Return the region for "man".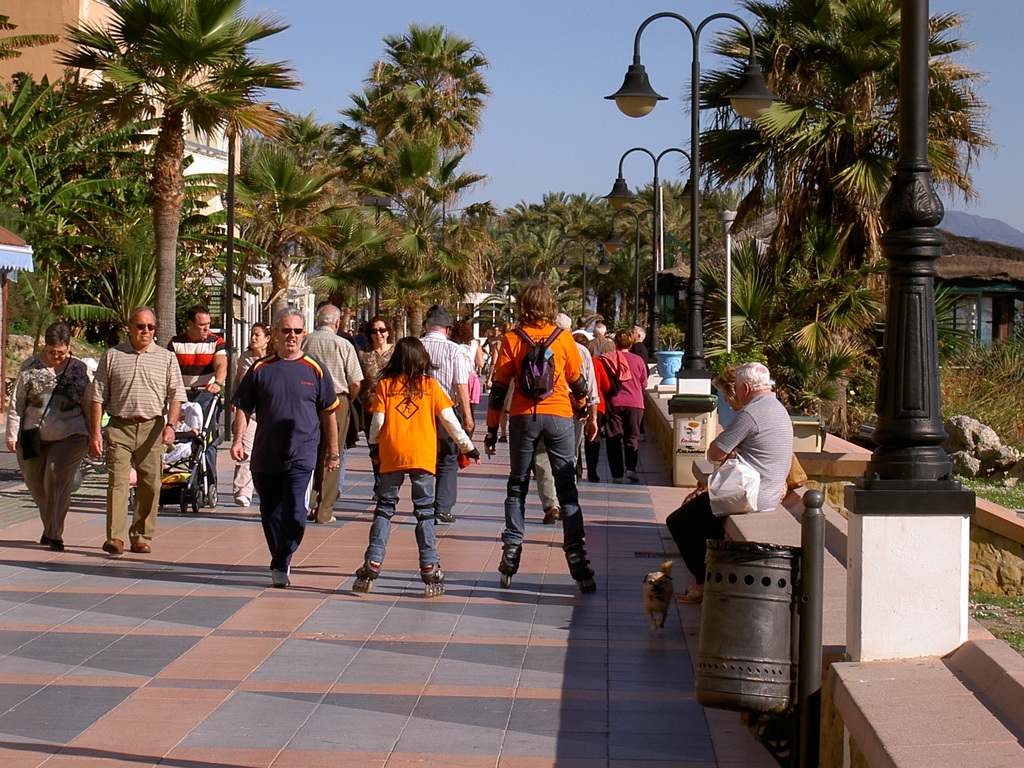
<box>627,325,646,443</box>.
